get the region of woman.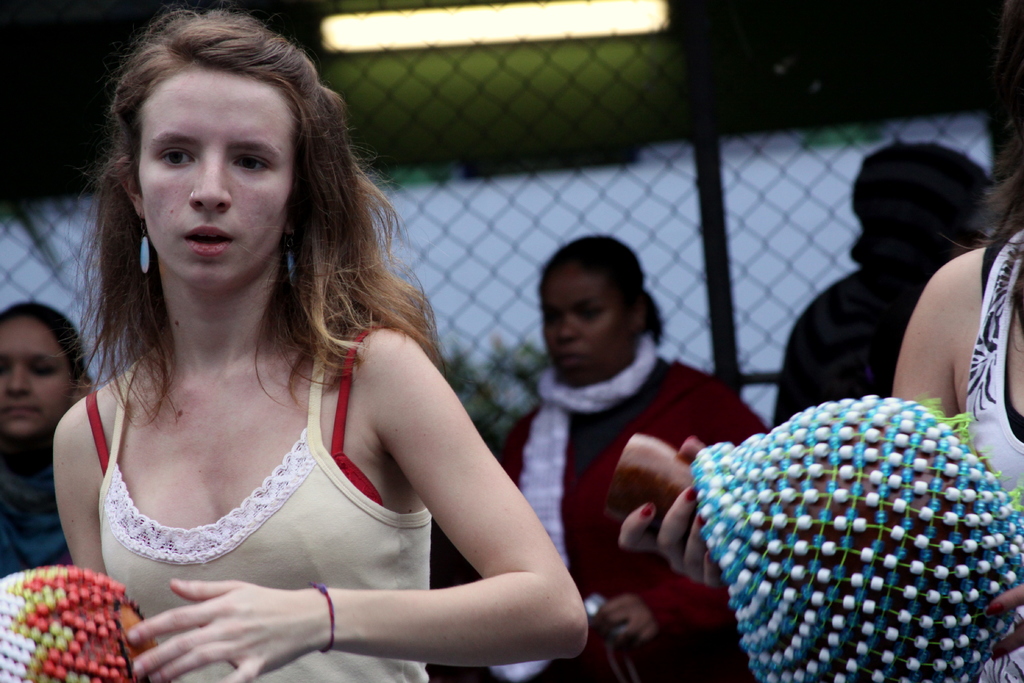
<box>51,6,591,682</box>.
